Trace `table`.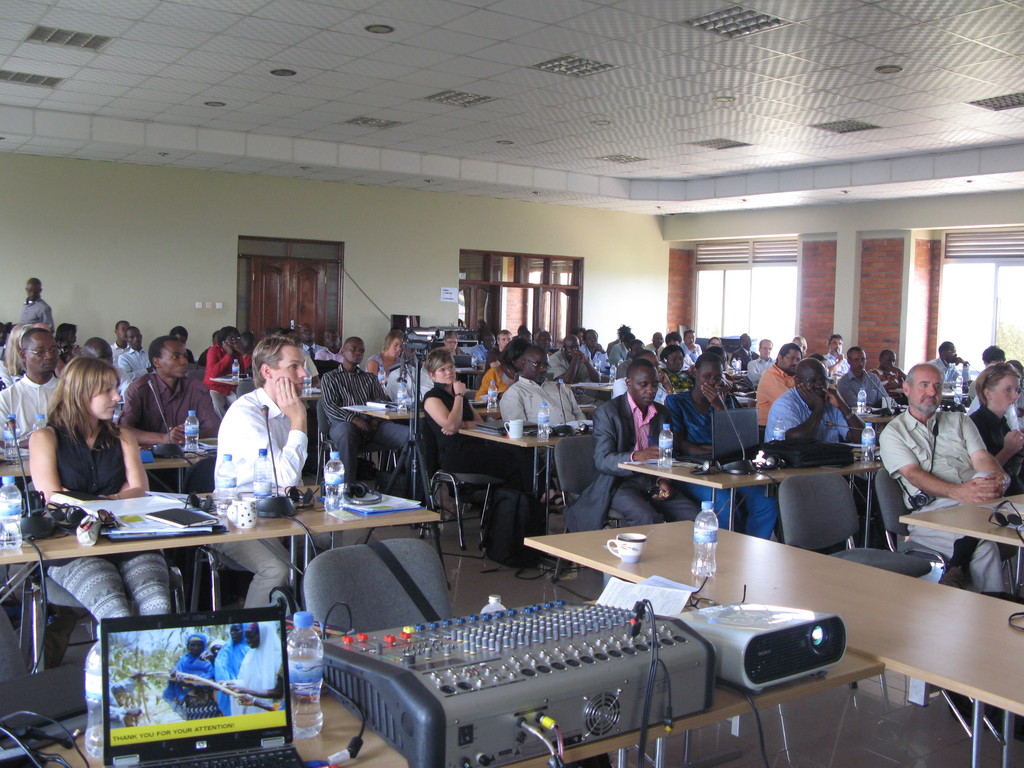
Traced to (x1=0, y1=454, x2=455, y2=651).
